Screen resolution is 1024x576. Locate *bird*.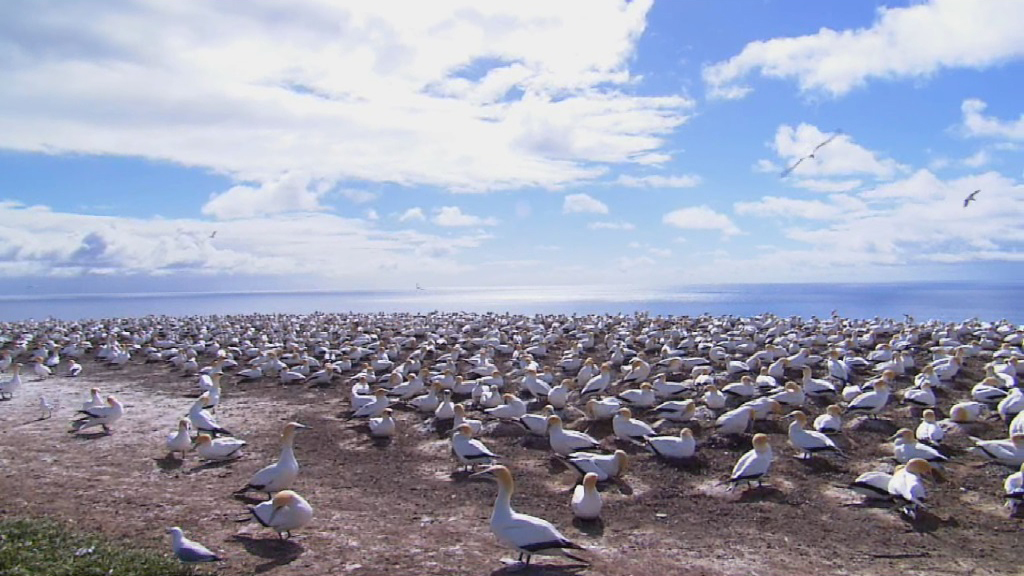
<box>31,358,56,378</box>.
